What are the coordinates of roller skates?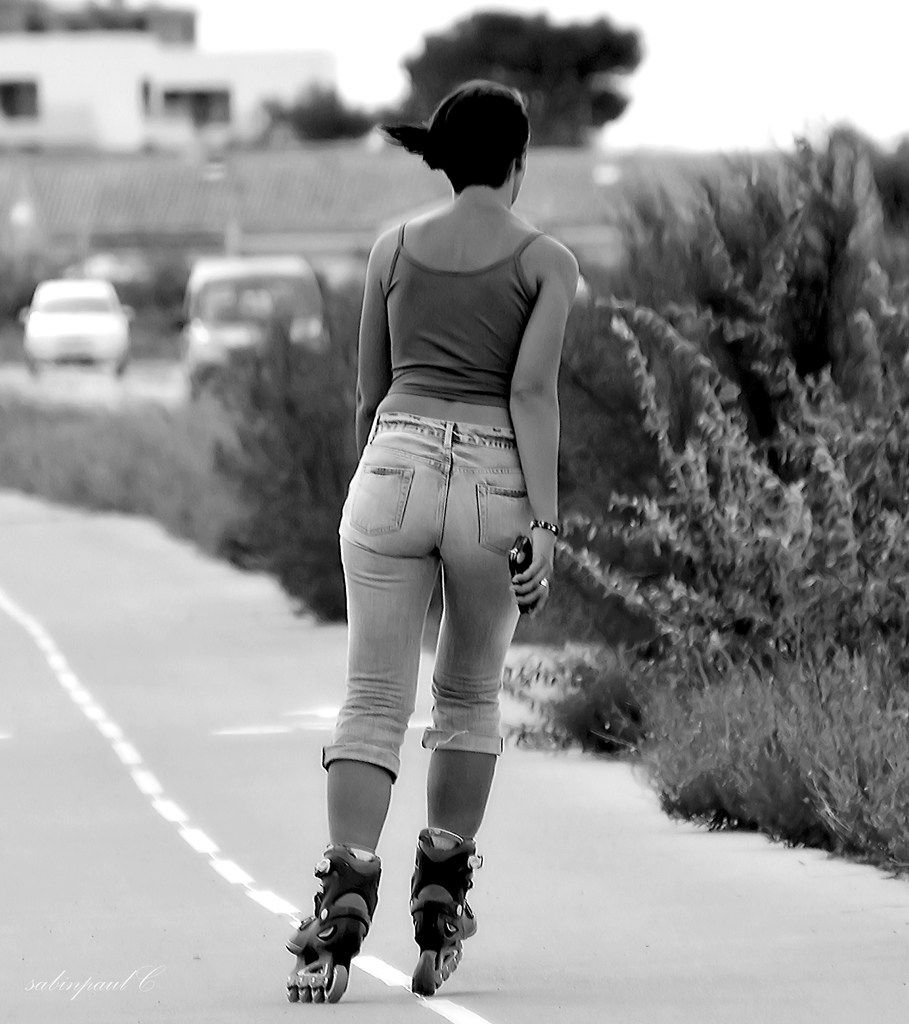
l=283, t=845, r=384, b=1006.
